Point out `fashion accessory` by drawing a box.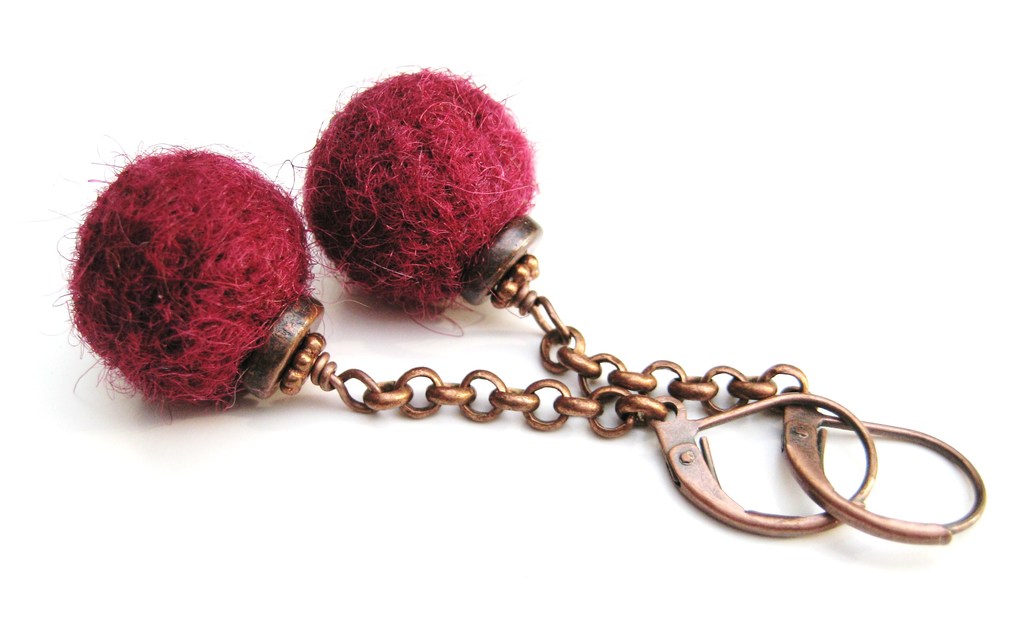
select_region(303, 68, 992, 546).
